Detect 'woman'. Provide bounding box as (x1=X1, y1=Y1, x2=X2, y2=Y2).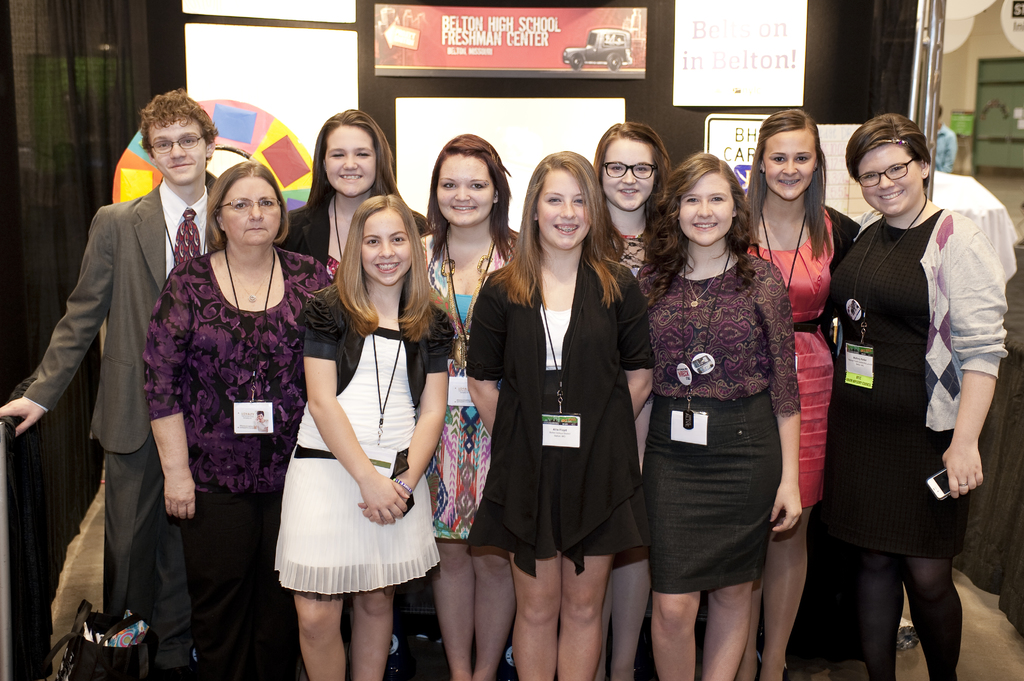
(x1=144, y1=161, x2=333, y2=680).
